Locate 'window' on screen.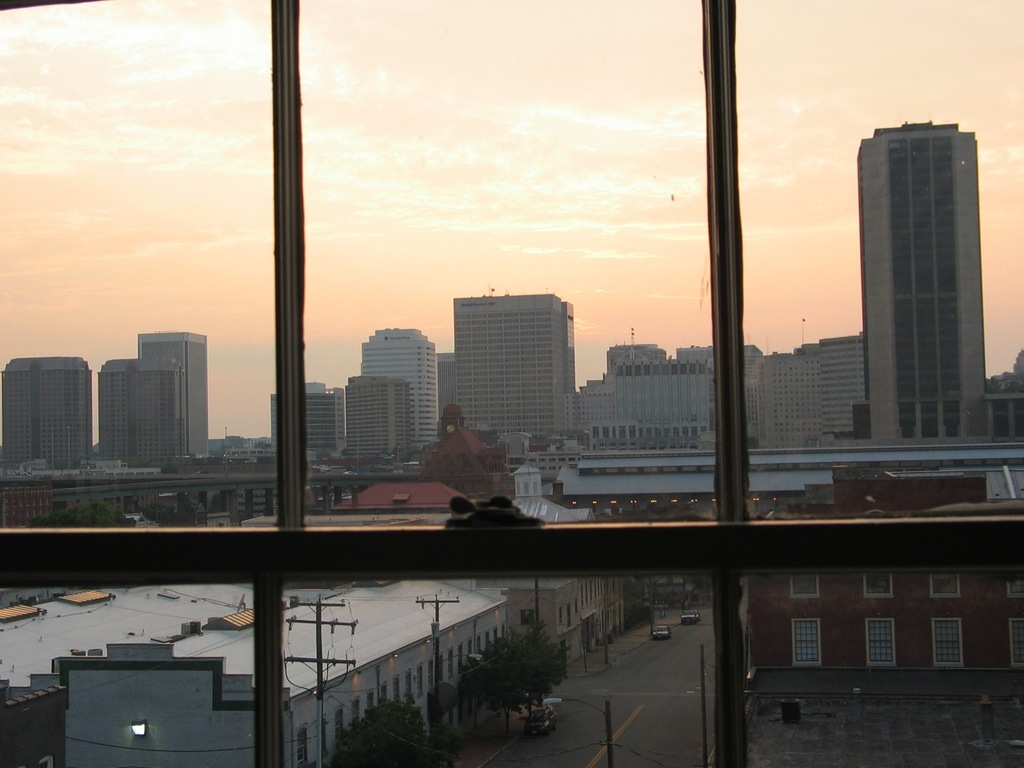
On screen at pyautogui.locateOnScreen(865, 618, 899, 669).
